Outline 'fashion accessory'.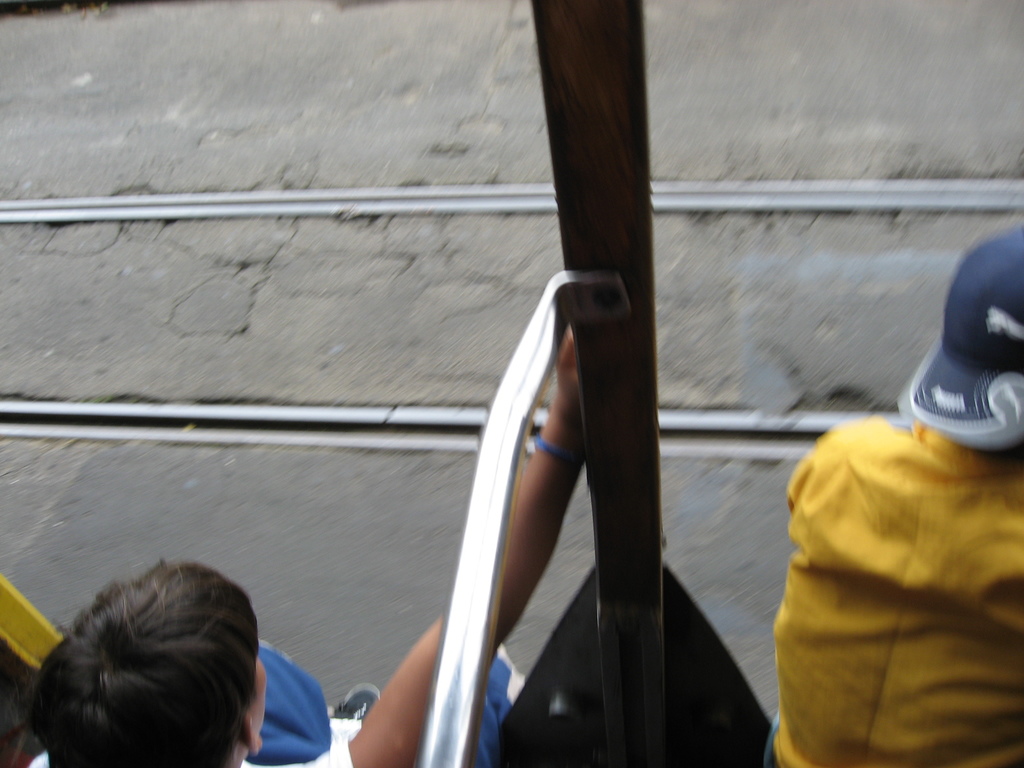
Outline: x1=900 y1=229 x2=1023 y2=451.
